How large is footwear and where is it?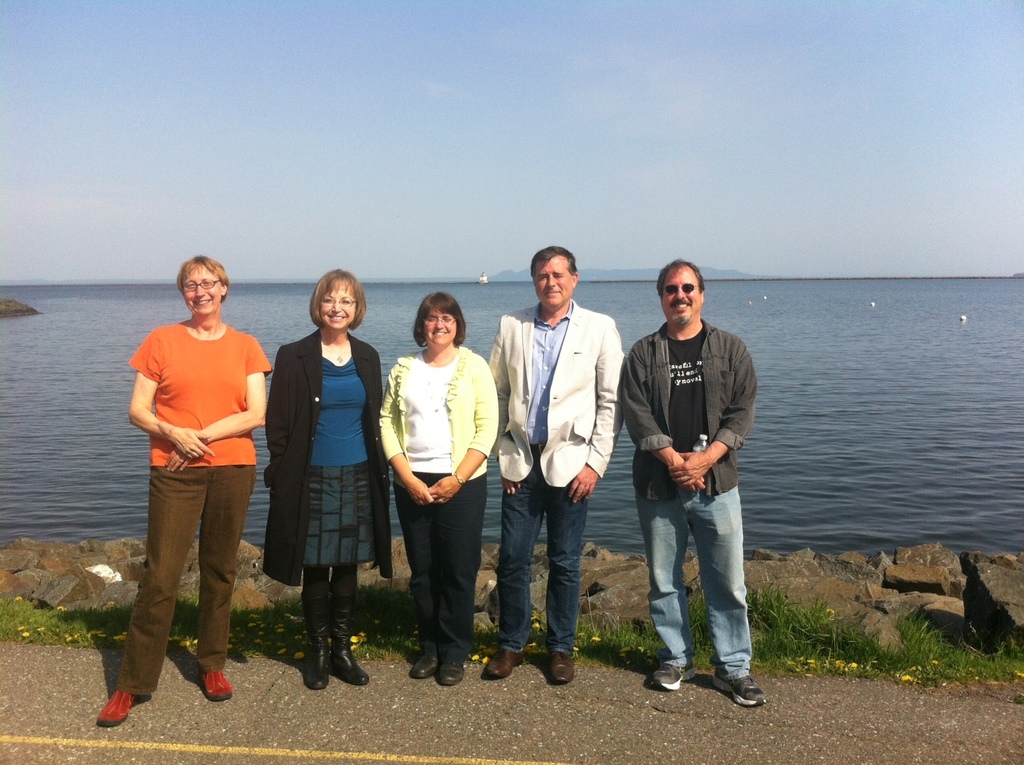
Bounding box: l=92, t=688, r=134, b=727.
